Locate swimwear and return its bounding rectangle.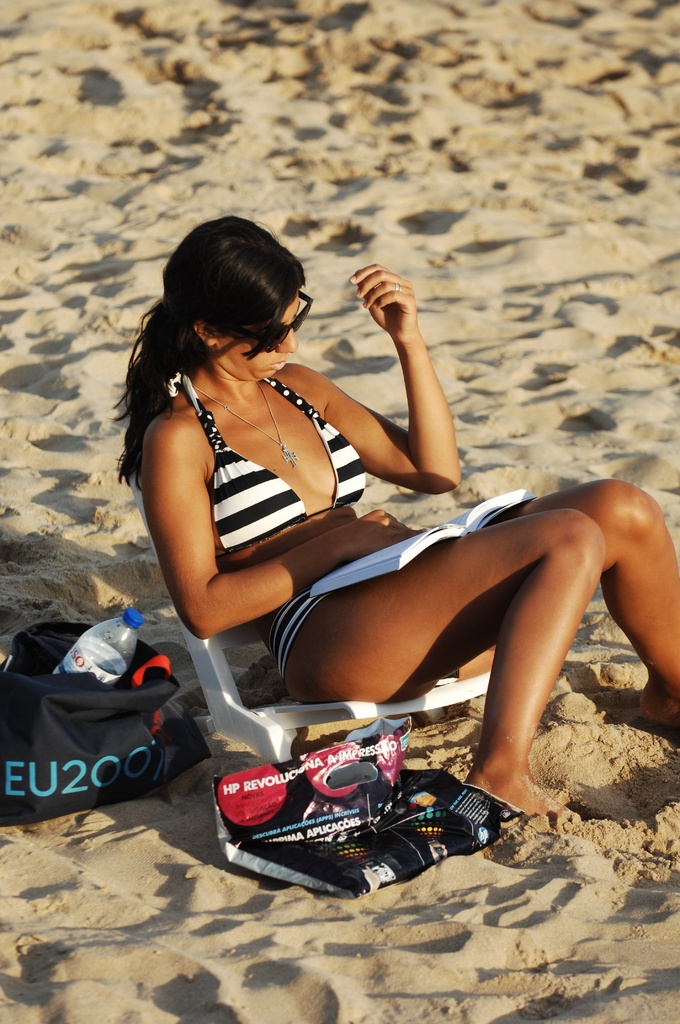
186,390,372,564.
